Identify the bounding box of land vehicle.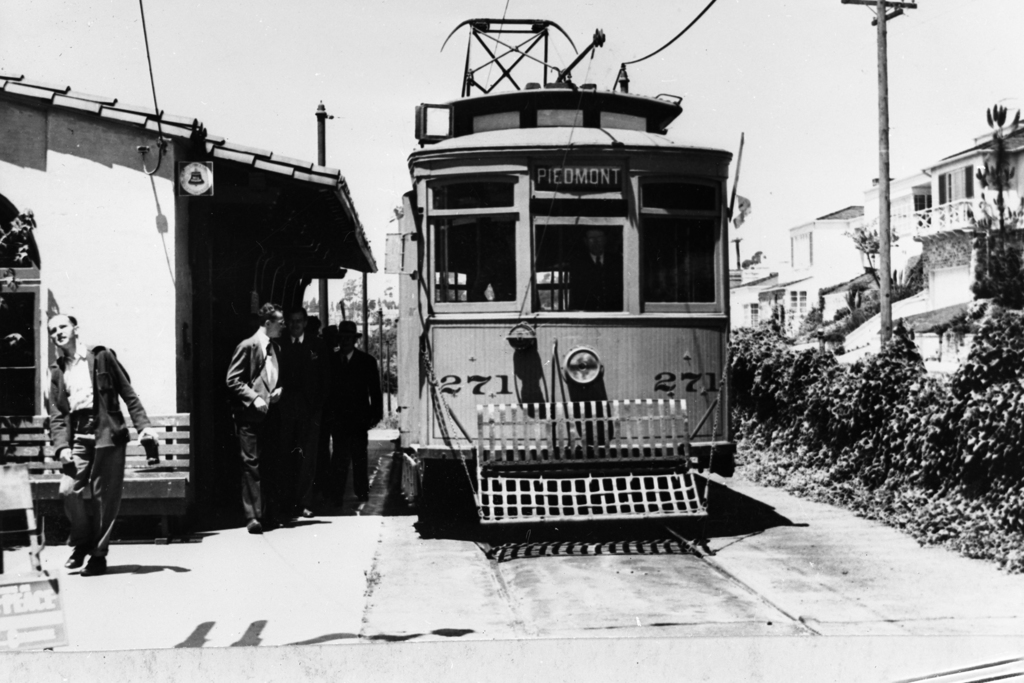
bbox=(366, 72, 767, 534).
